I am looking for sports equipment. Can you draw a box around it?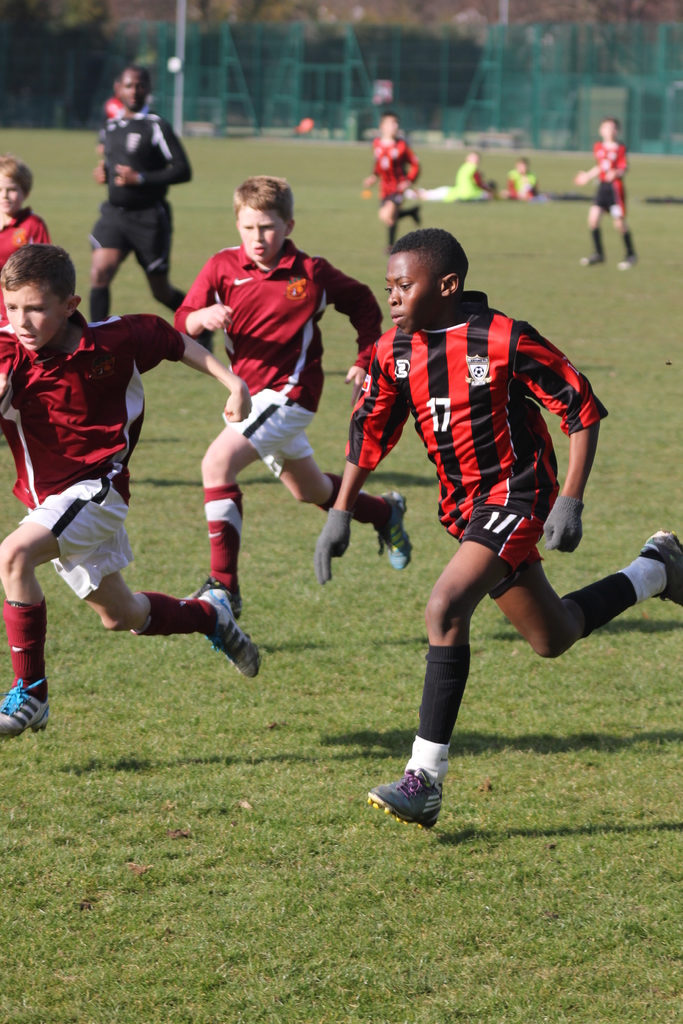
Sure, the bounding box is bbox=[192, 586, 260, 674].
